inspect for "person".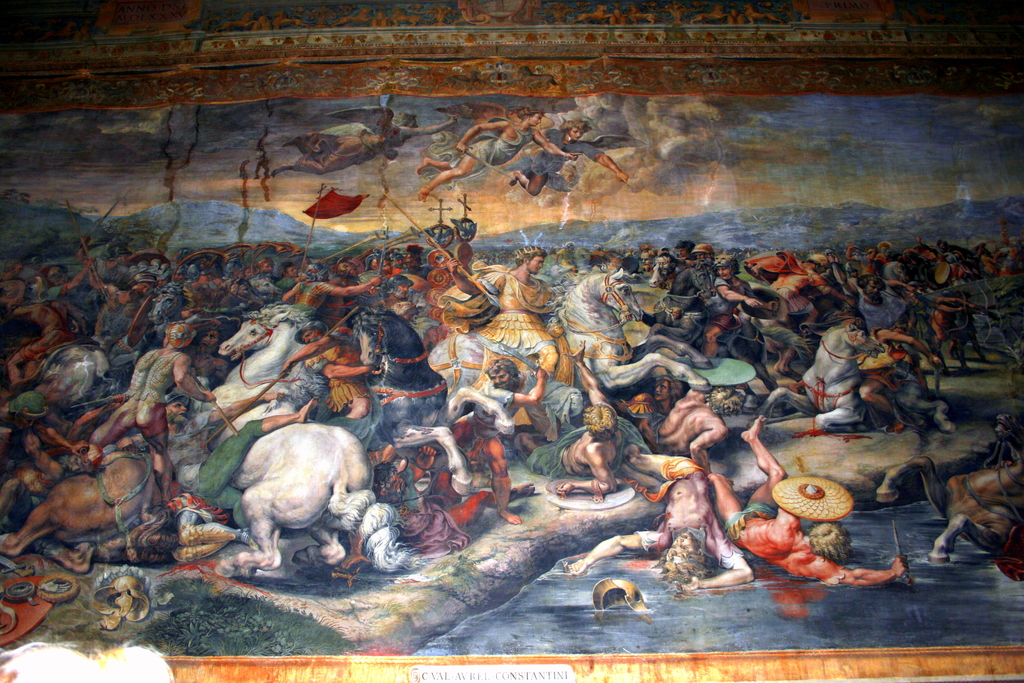
Inspection: bbox=[858, 274, 932, 401].
